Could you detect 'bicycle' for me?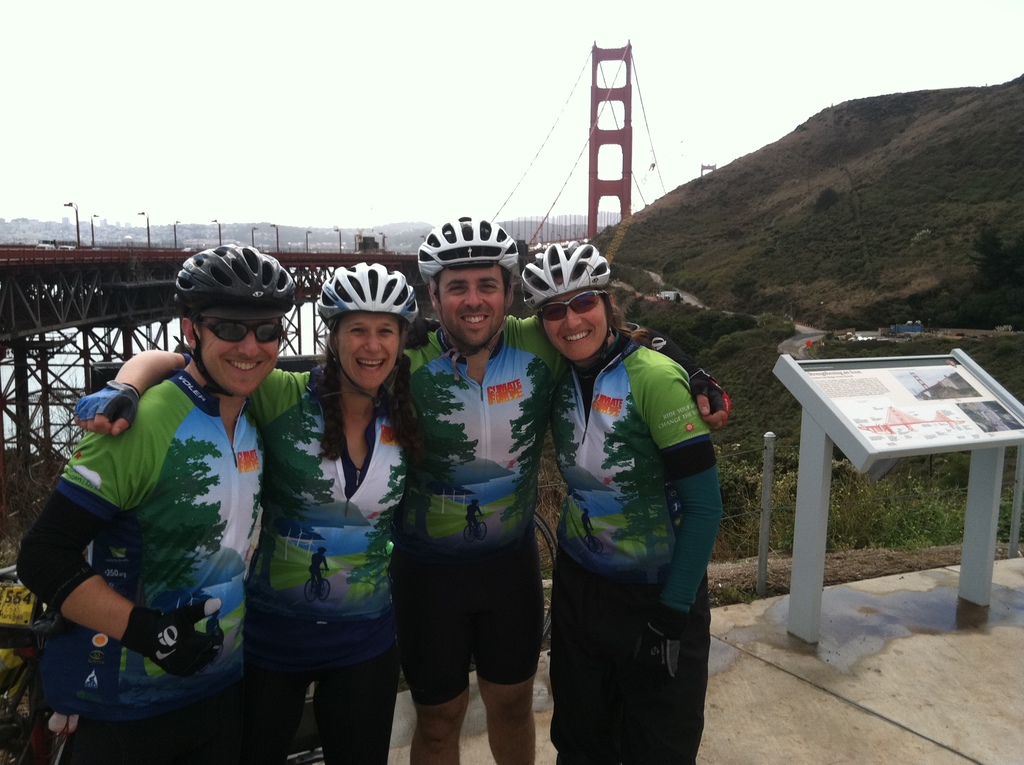
Detection result: pyautogui.locateOnScreen(303, 566, 333, 606).
